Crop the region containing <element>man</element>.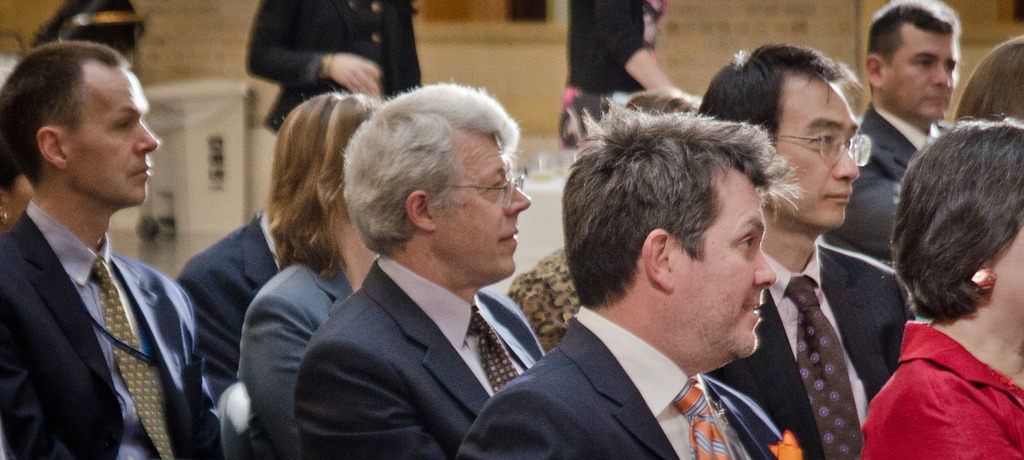
Crop region: Rect(821, 0, 964, 258).
